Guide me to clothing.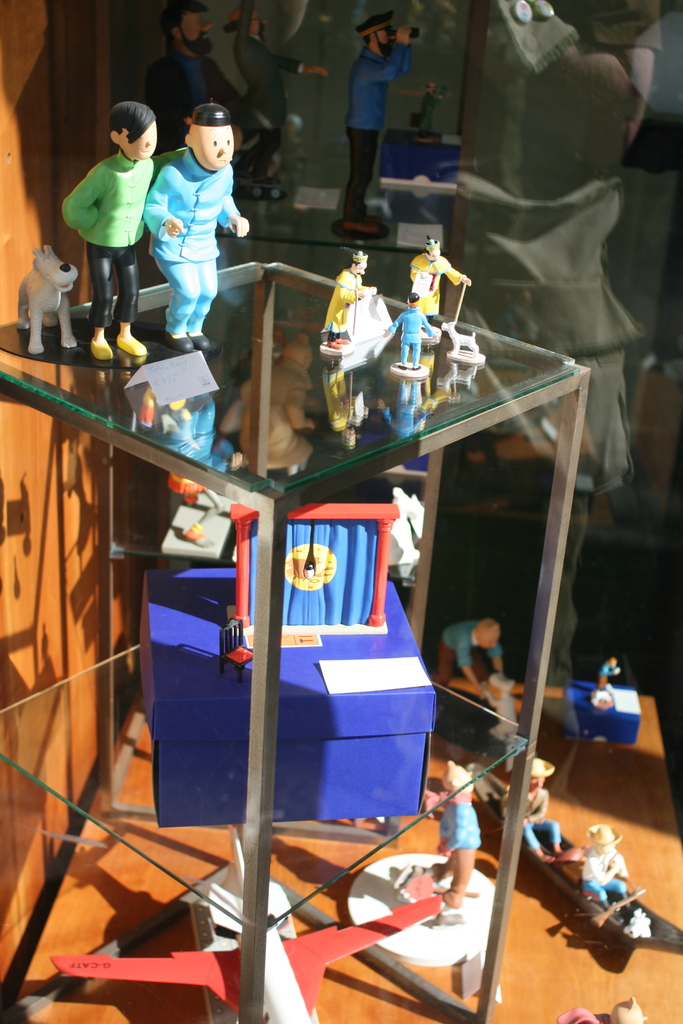
Guidance: box=[502, 785, 560, 851].
